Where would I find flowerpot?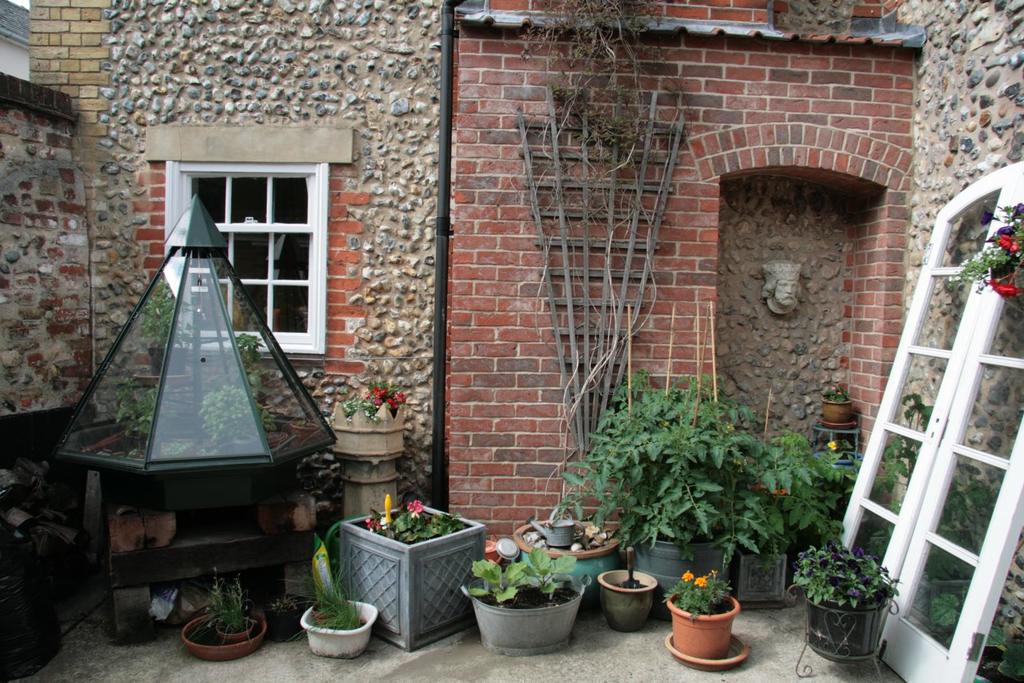
At 805/590/891/661.
